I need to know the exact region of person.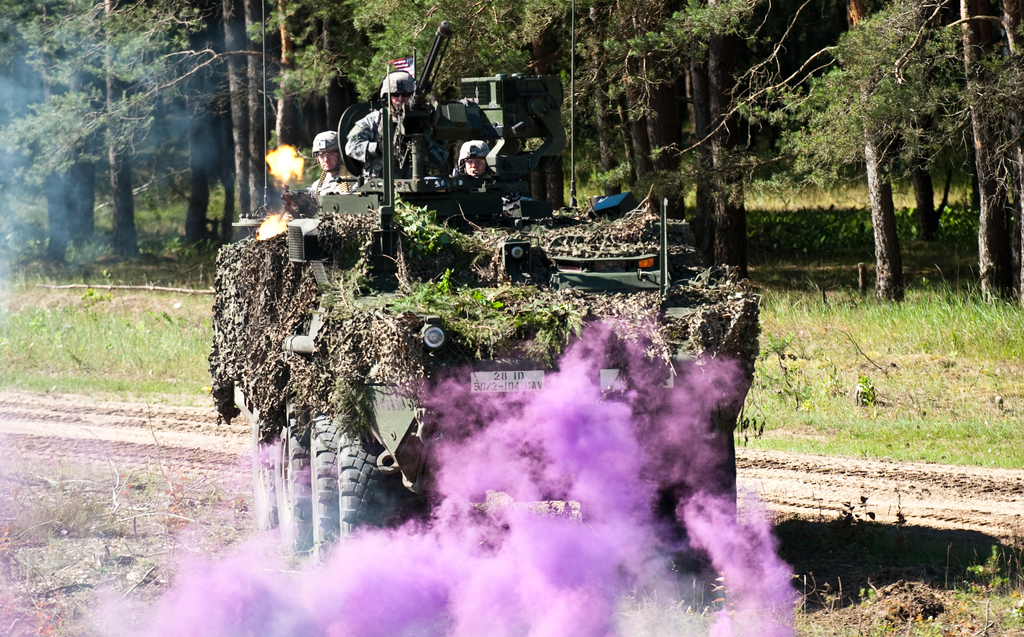
Region: locate(308, 128, 356, 194).
